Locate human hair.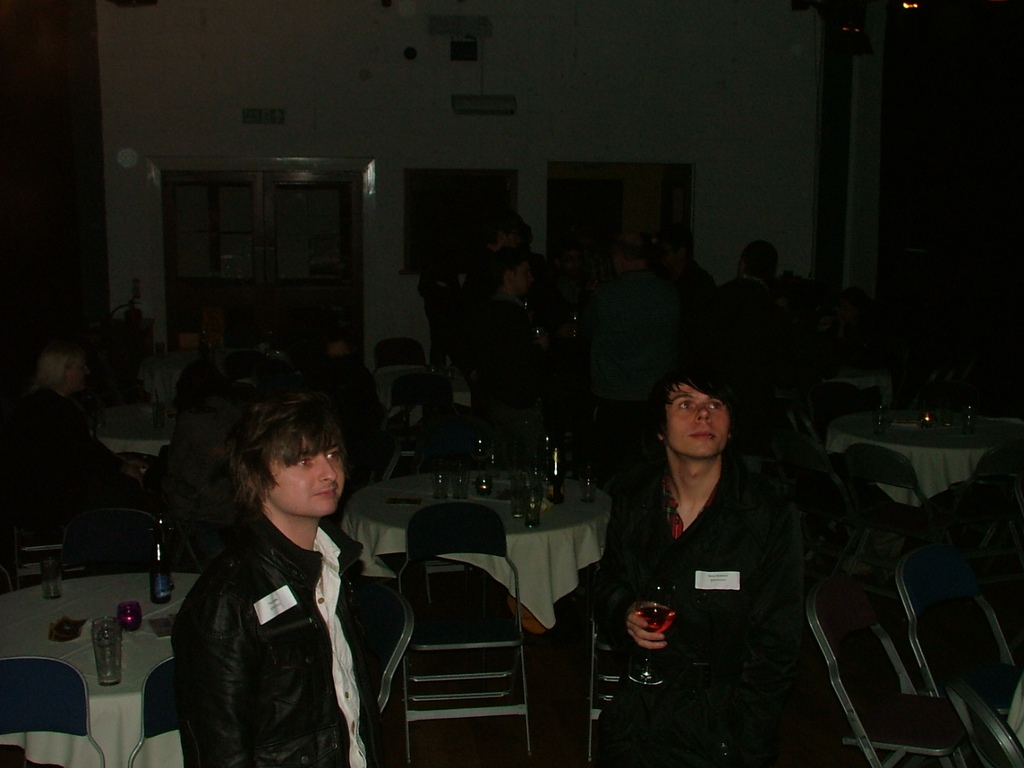
Bounding box: 219/378/350/504.
